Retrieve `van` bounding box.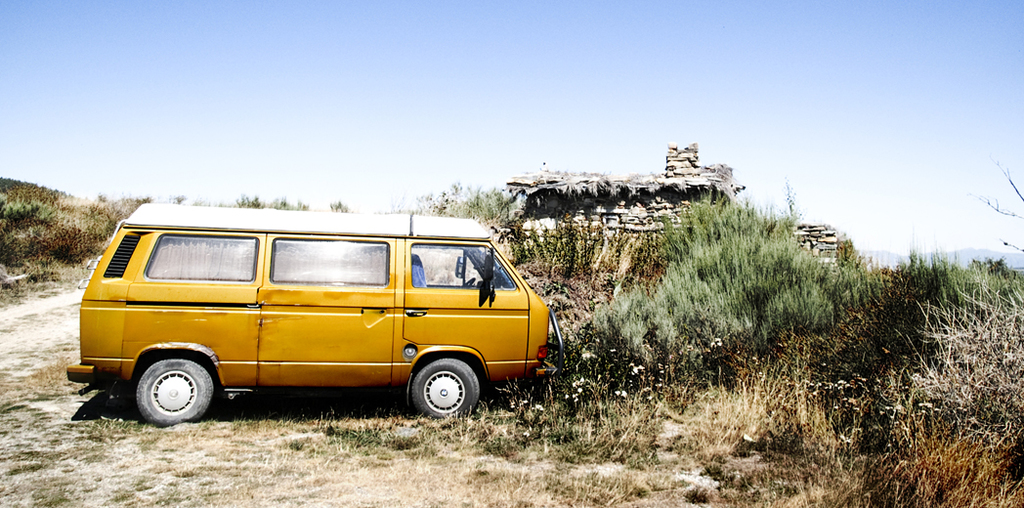
Bounding box: box=[64, 200, 569, 429].
